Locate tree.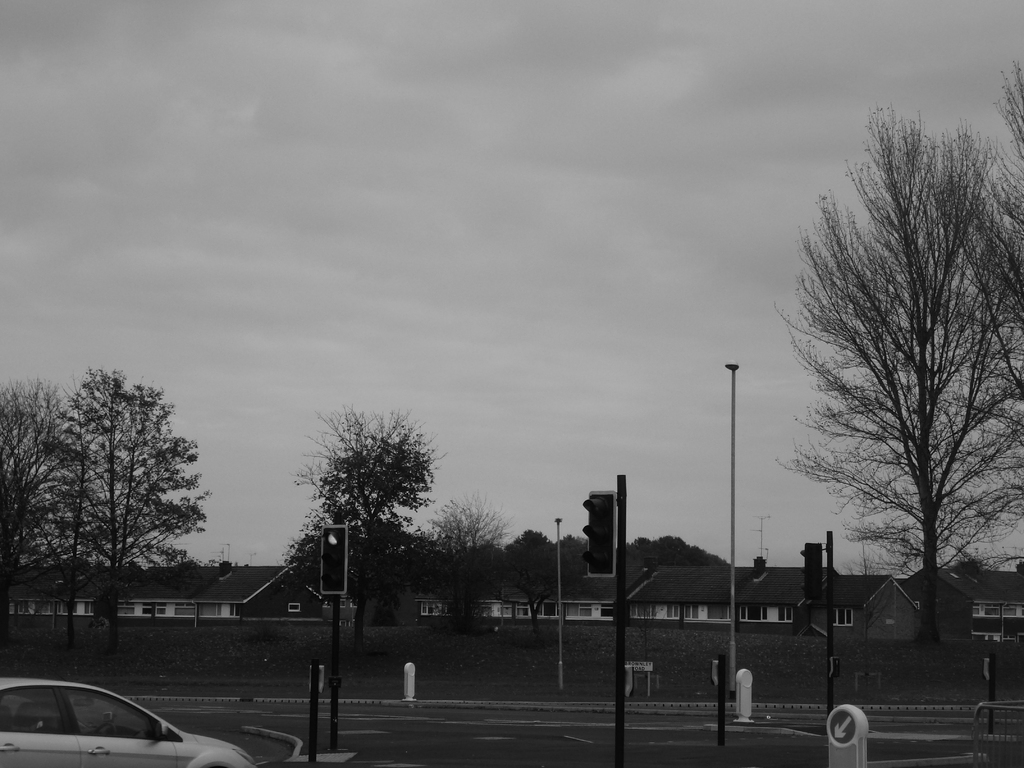
Bounding box: 507,531,588,634.
